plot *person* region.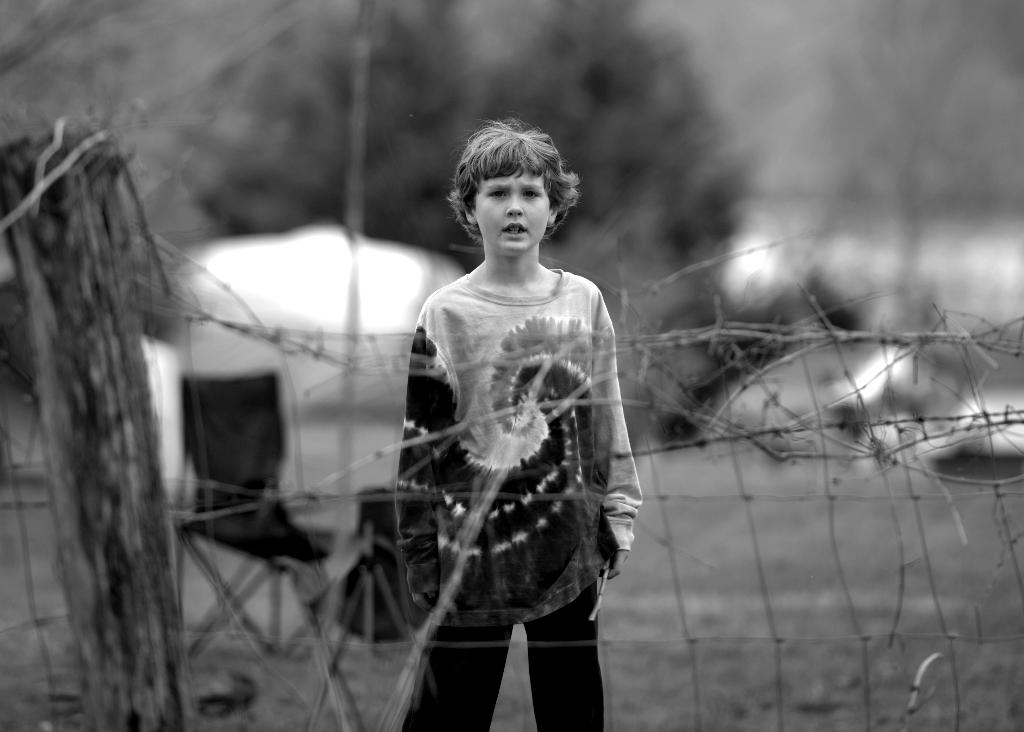
Plotted at (396,117,640,729).
